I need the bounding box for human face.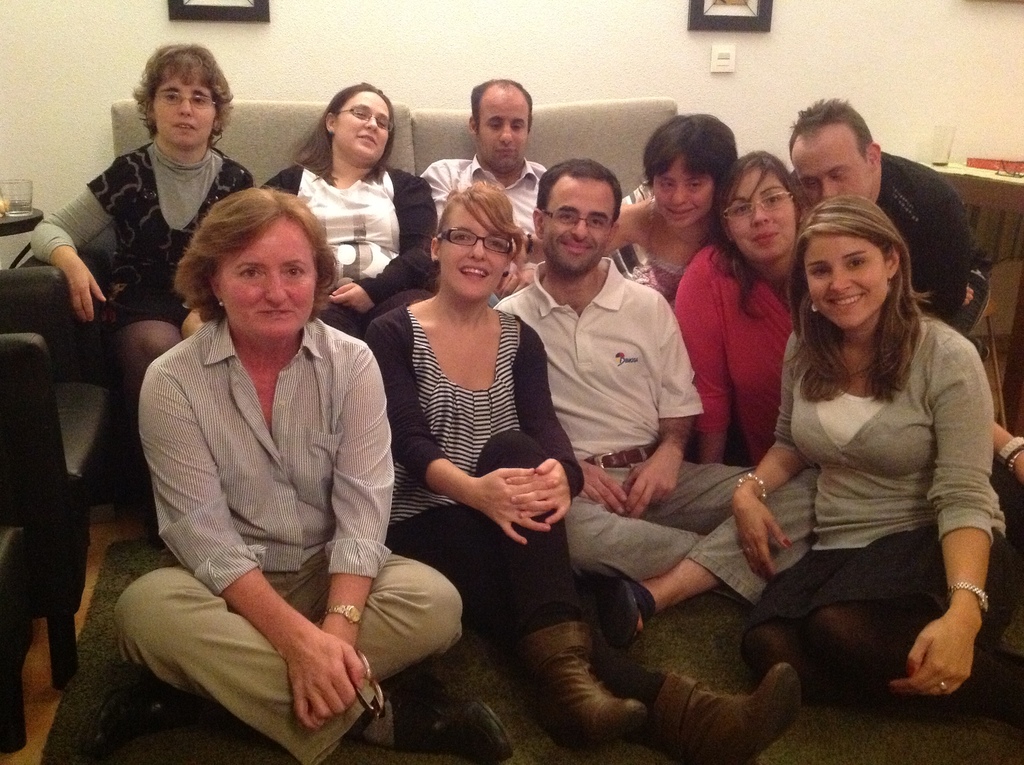
Here it is: l=218, t=221, r=314, b=337.
